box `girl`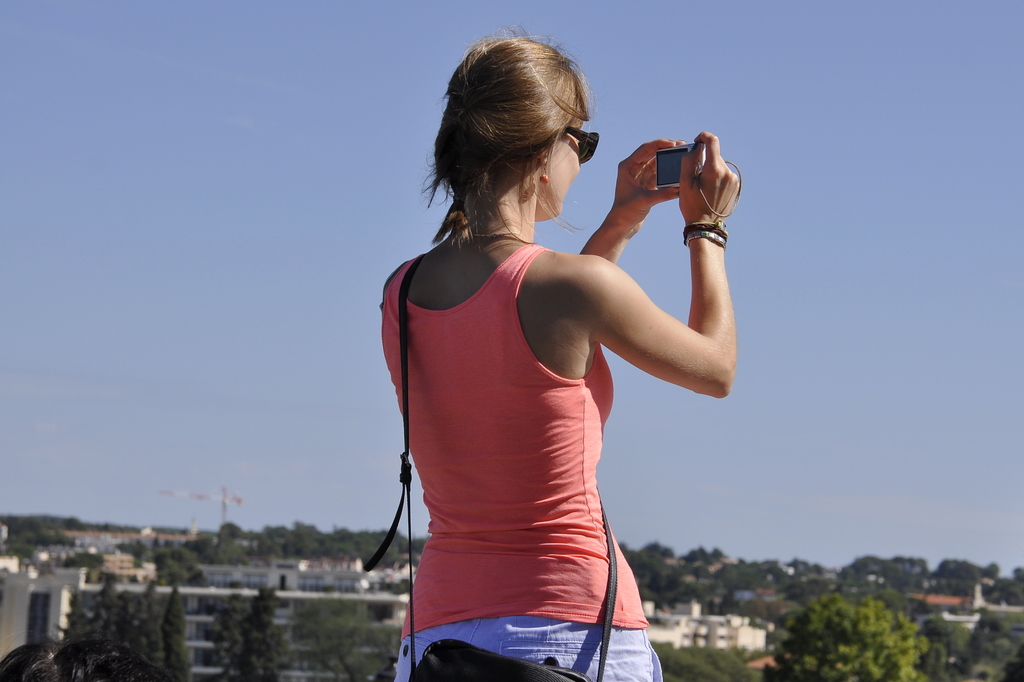
380/22/735/681
